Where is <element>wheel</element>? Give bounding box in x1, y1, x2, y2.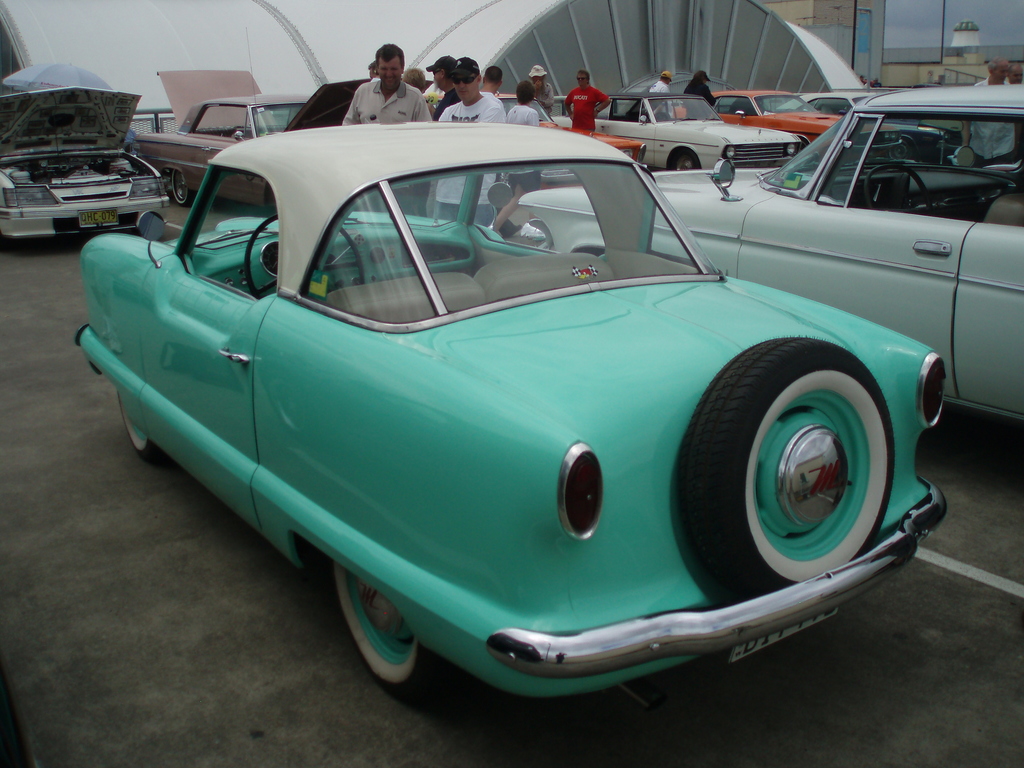
116, 395, 164, 461.
